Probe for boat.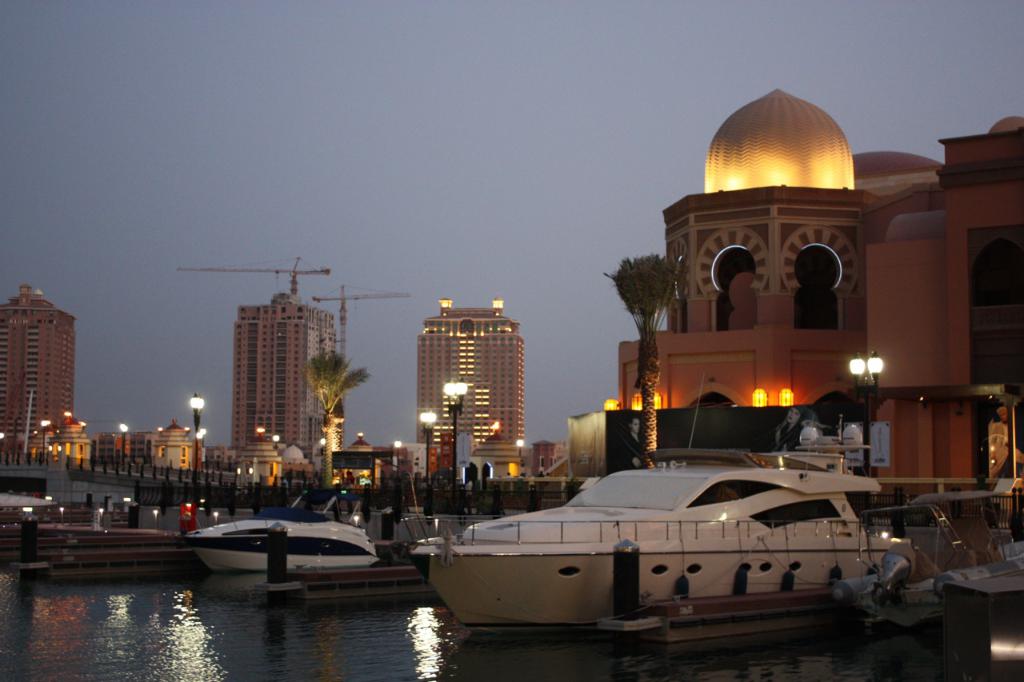
Probe result: 182, 507, 403, 583.
